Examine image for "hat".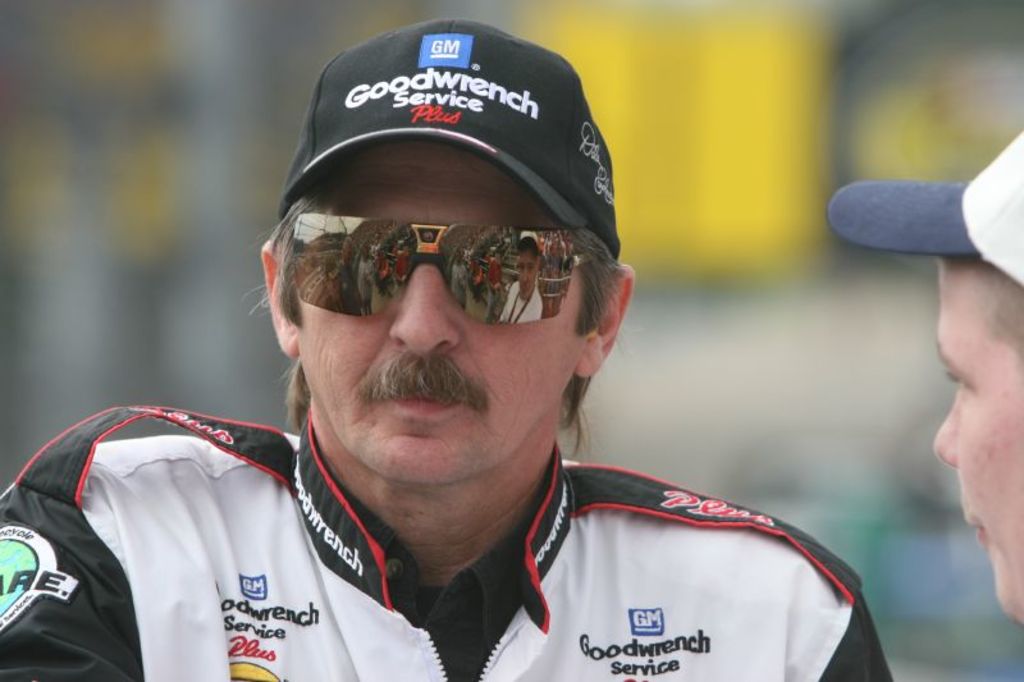
Examination result: x1=282, y1=14, x2=622, y2=260.
